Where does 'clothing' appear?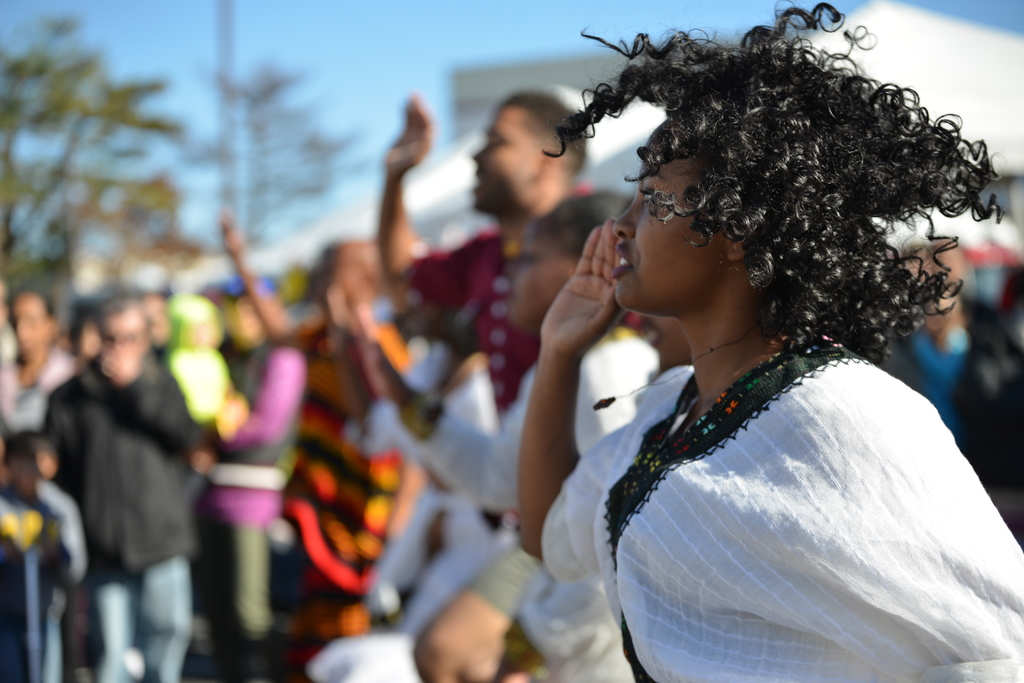
Appears at bbox(557, 300, 1003, 668).
